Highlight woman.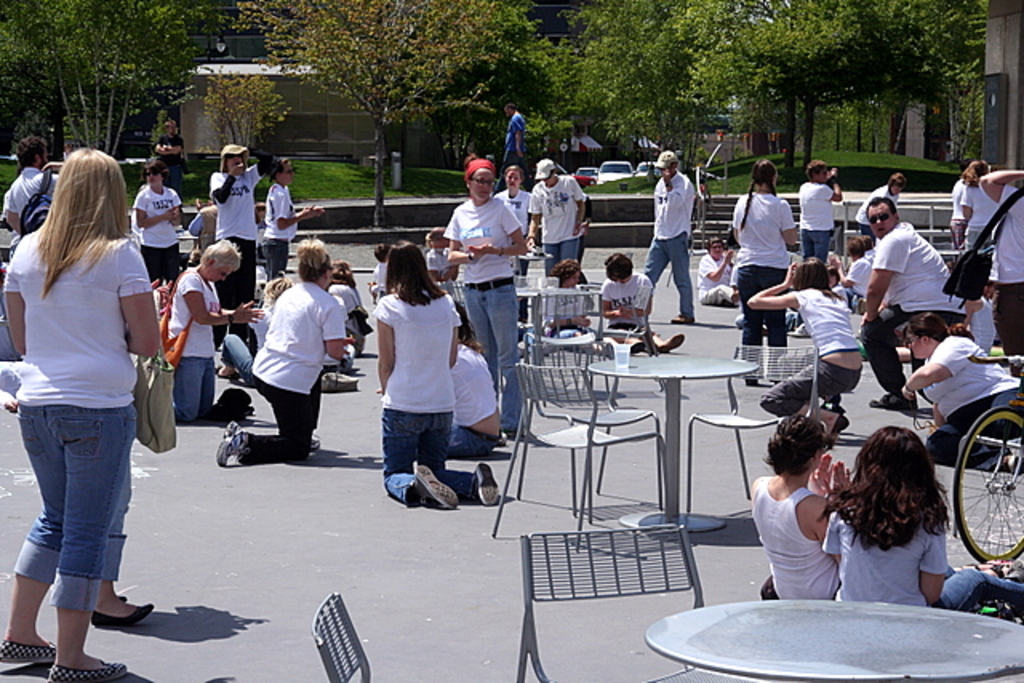
Highlighted region: 206:141:278:293.
